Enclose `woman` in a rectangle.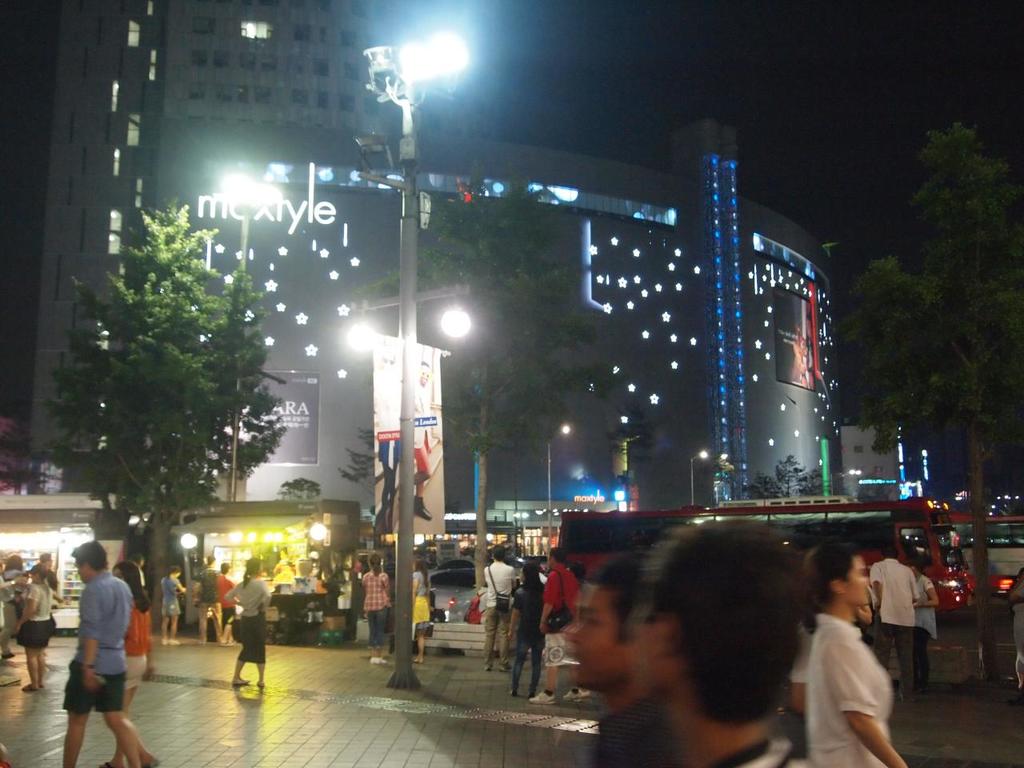
box=[225, 559, 269, 686].
